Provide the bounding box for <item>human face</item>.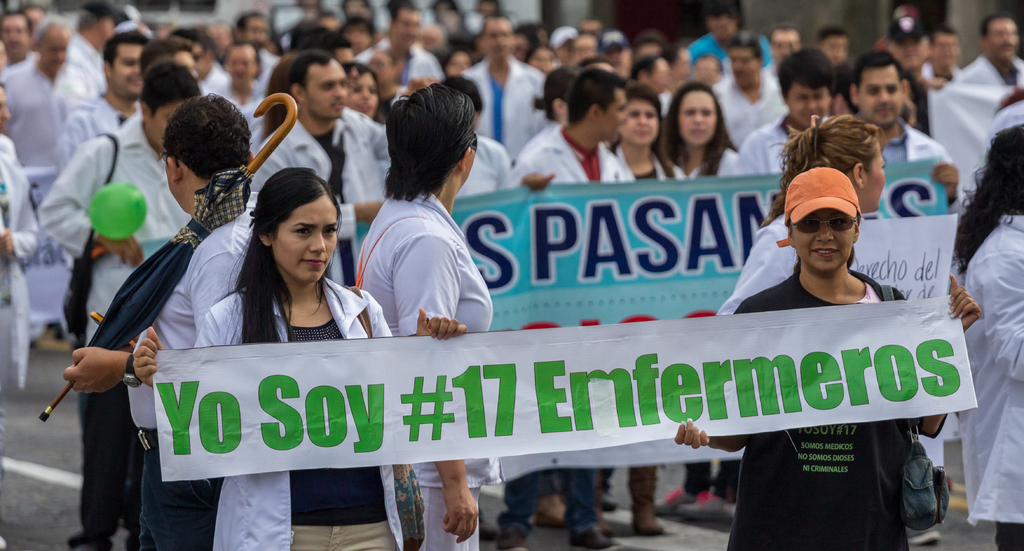
[789,84,831,126].
